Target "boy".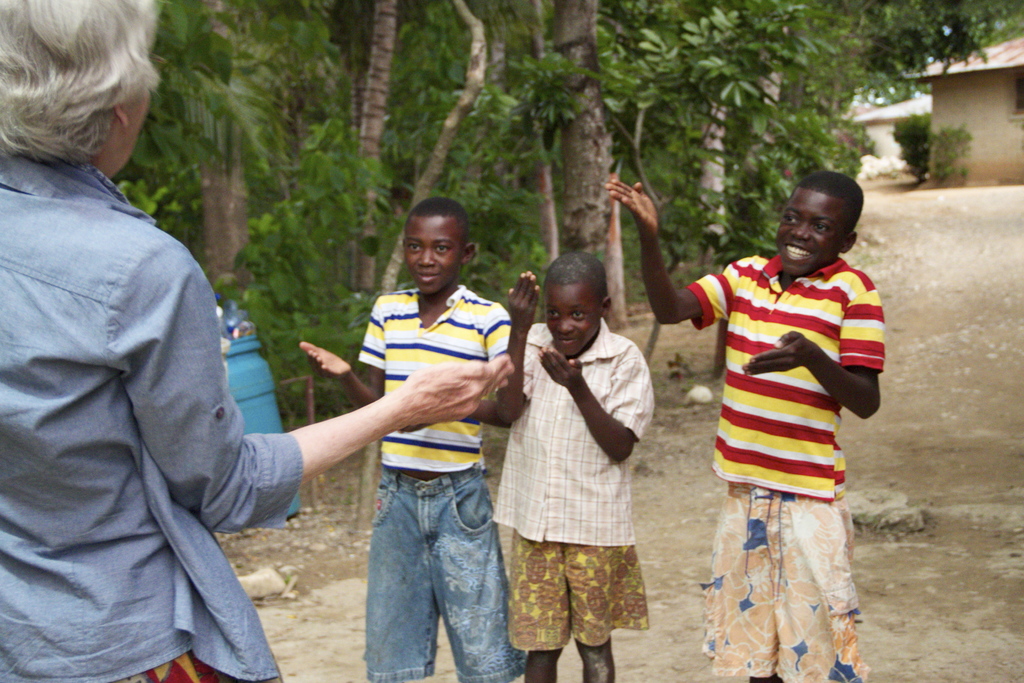
Target region: x1=492, y1=251, x2=639, y2=668.
